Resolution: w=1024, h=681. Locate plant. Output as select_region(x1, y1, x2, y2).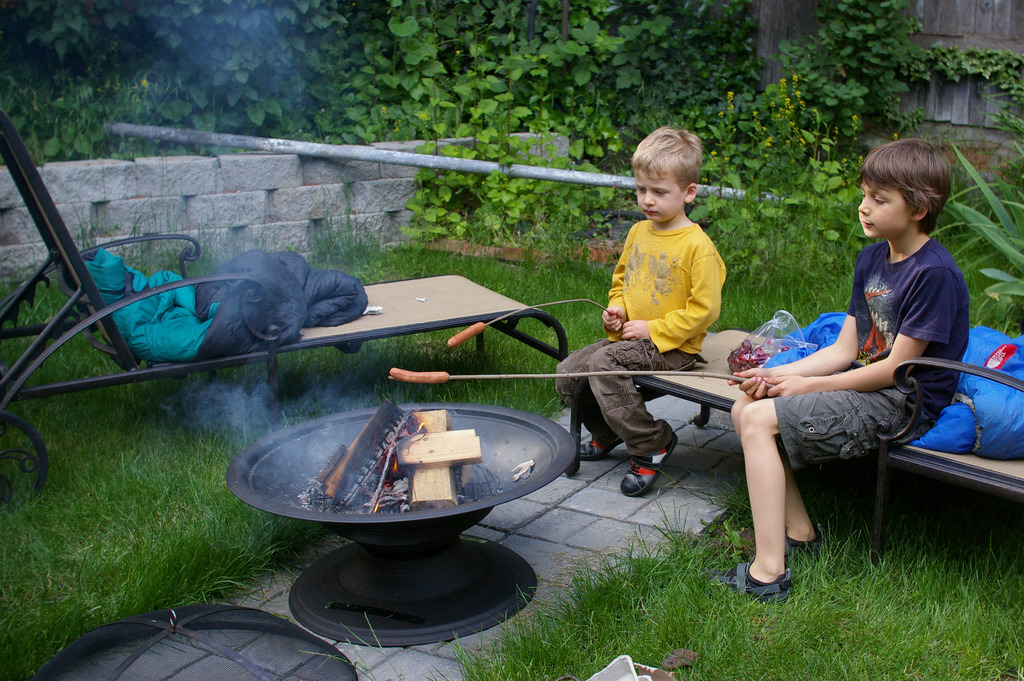
select_region(0, 146, 968, 680).
